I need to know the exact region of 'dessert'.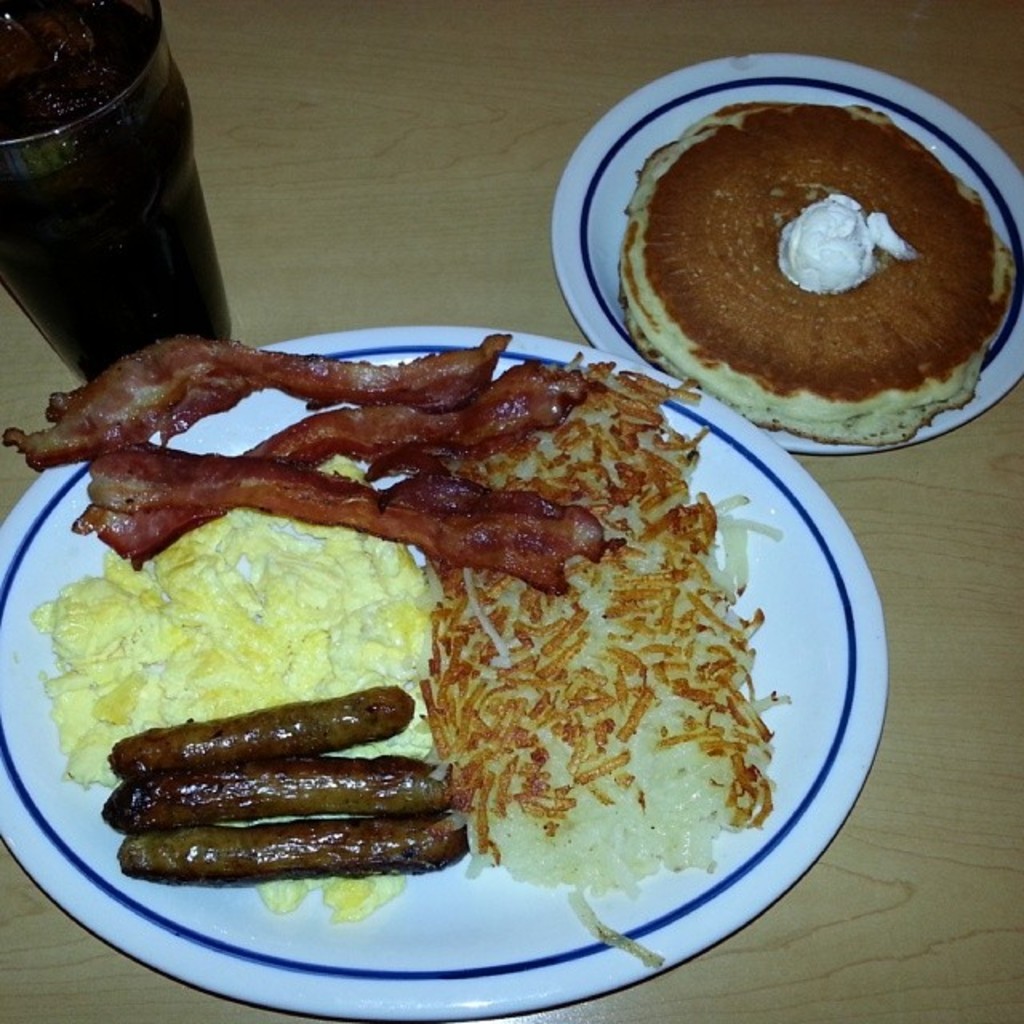
Region: l=109, t=744, r=453, b=829.
